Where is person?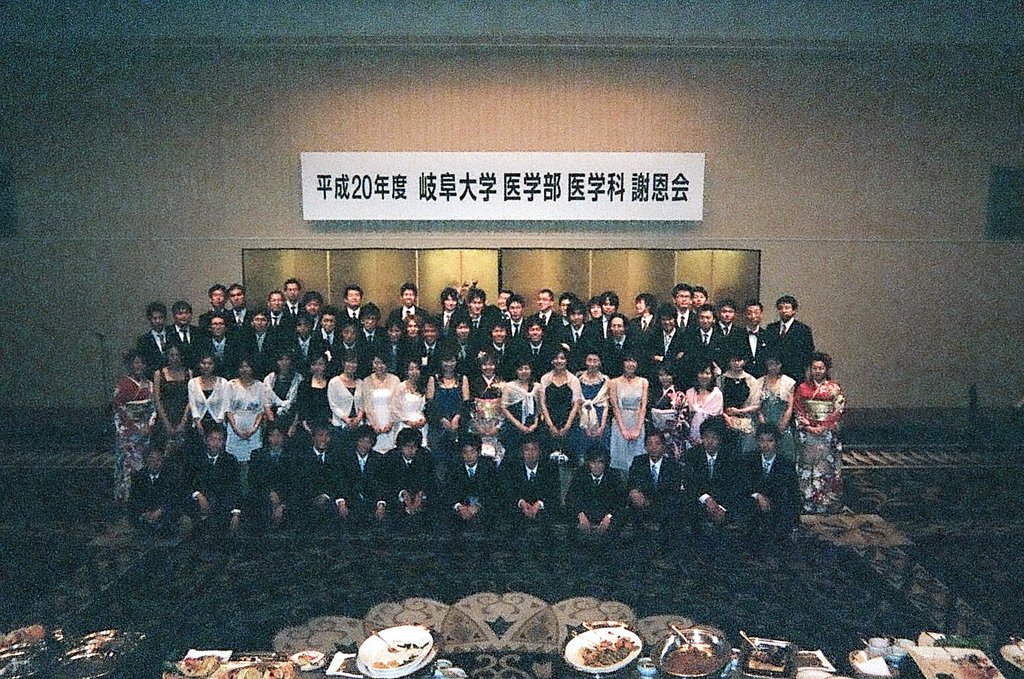
box=[376, 425, 441, 532].
